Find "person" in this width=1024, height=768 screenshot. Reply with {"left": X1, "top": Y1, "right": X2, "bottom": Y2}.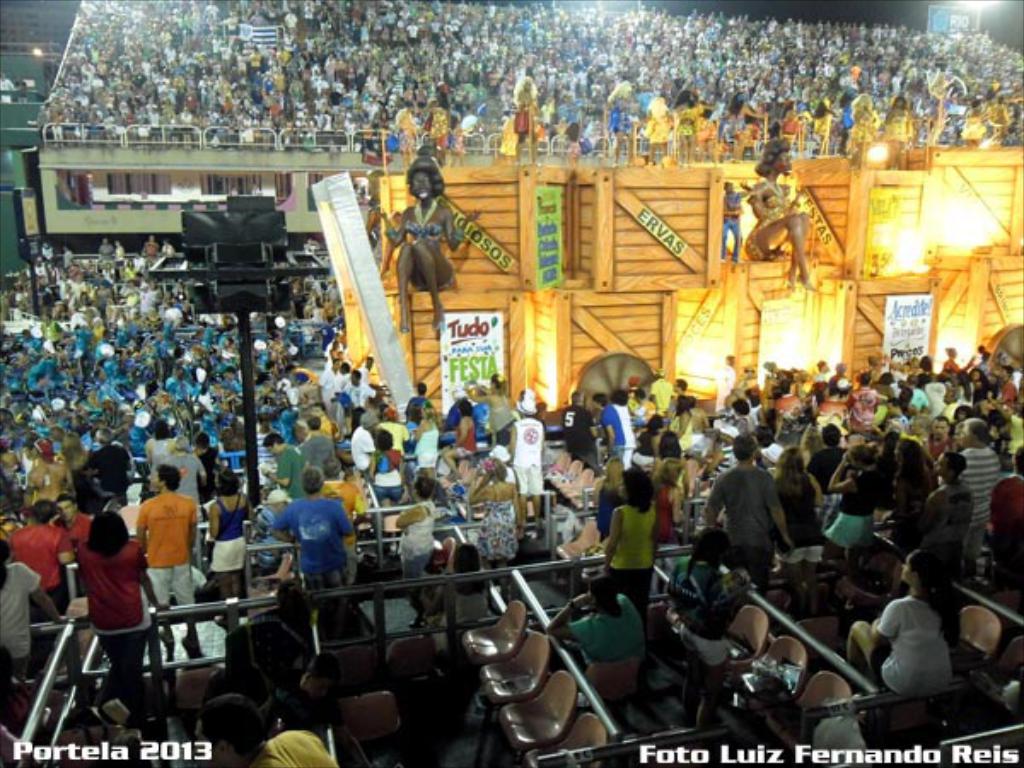
{"left": 196, "top": 691, "right": 340, "bottom": 766}.
